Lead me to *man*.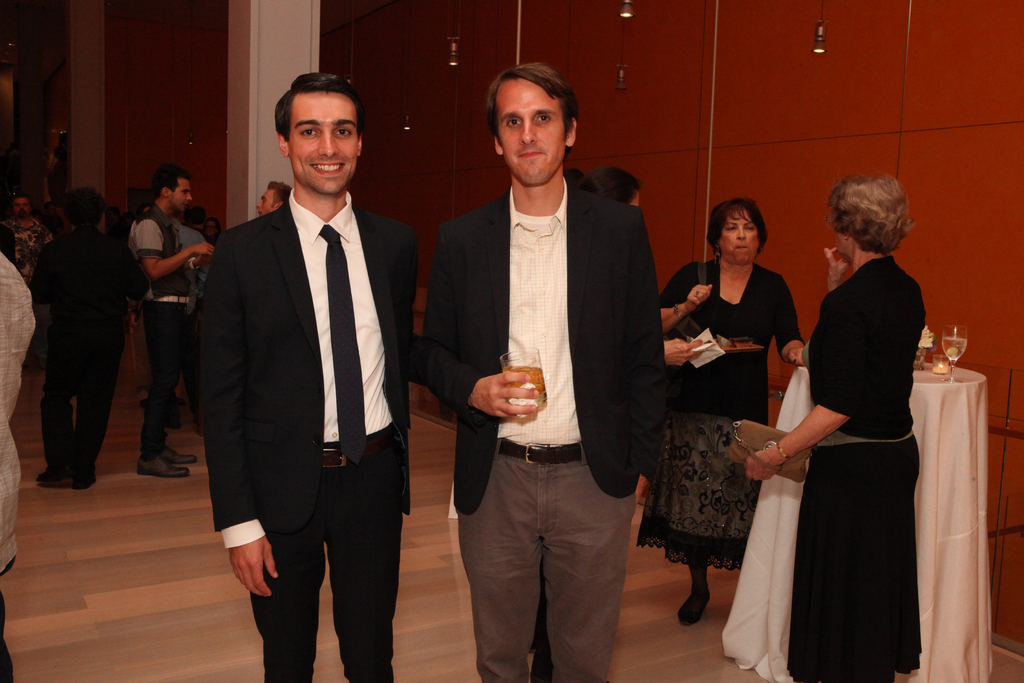
Lead to 190, 73, 419, 682.
